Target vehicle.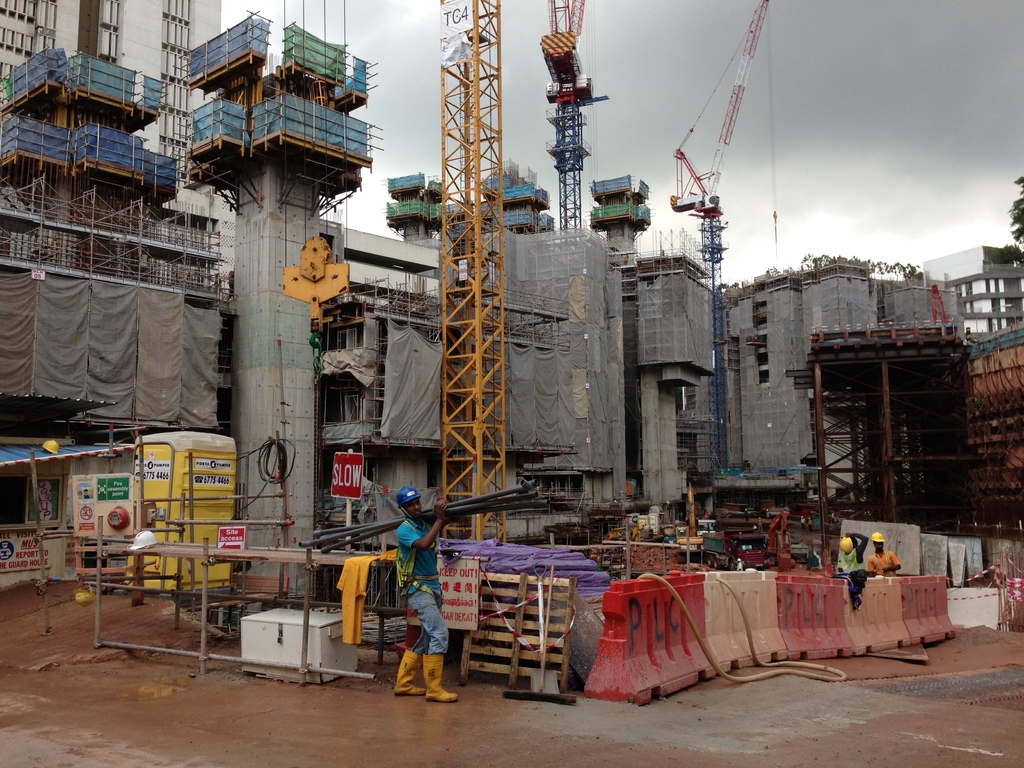
Target region: x1=702, y1=518, x2=780, y2=570.
